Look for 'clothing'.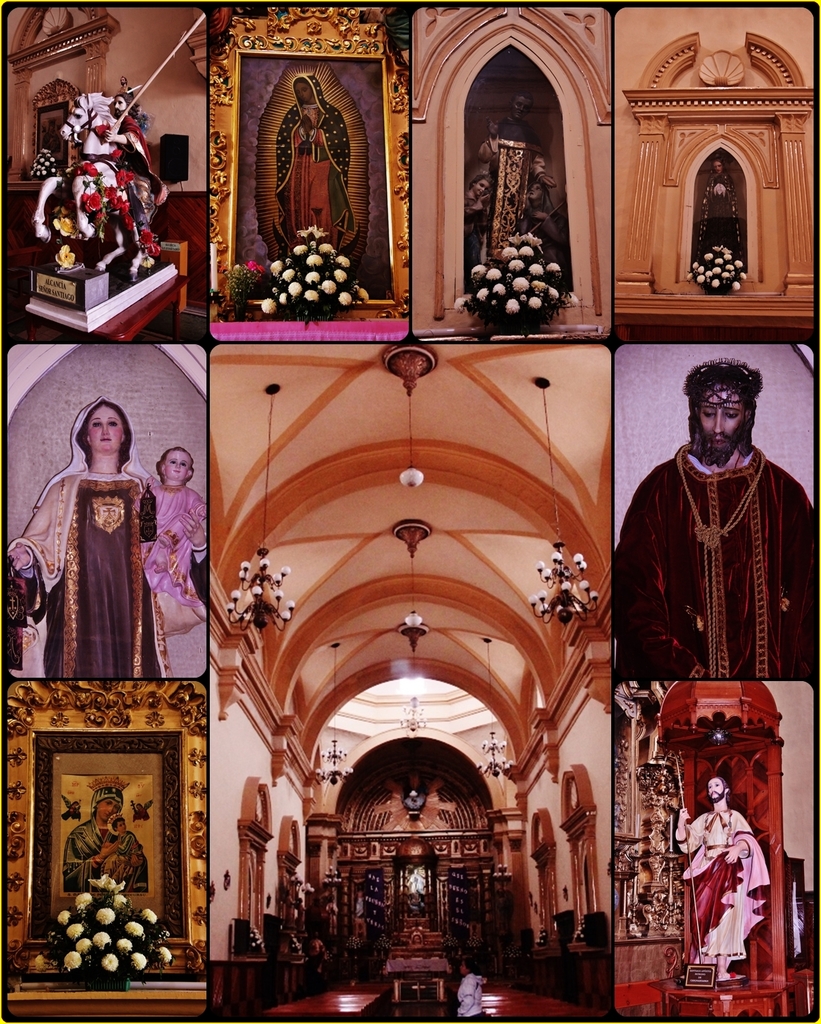
Found: detection(60, 784, 148, 892).
